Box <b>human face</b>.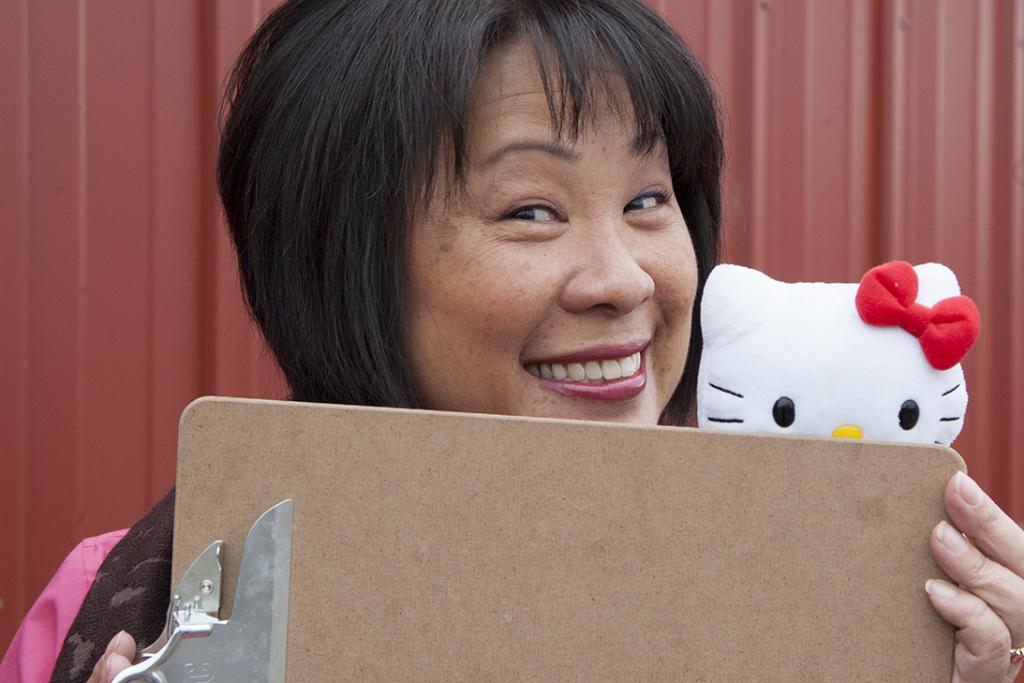
402/17/699/424.
